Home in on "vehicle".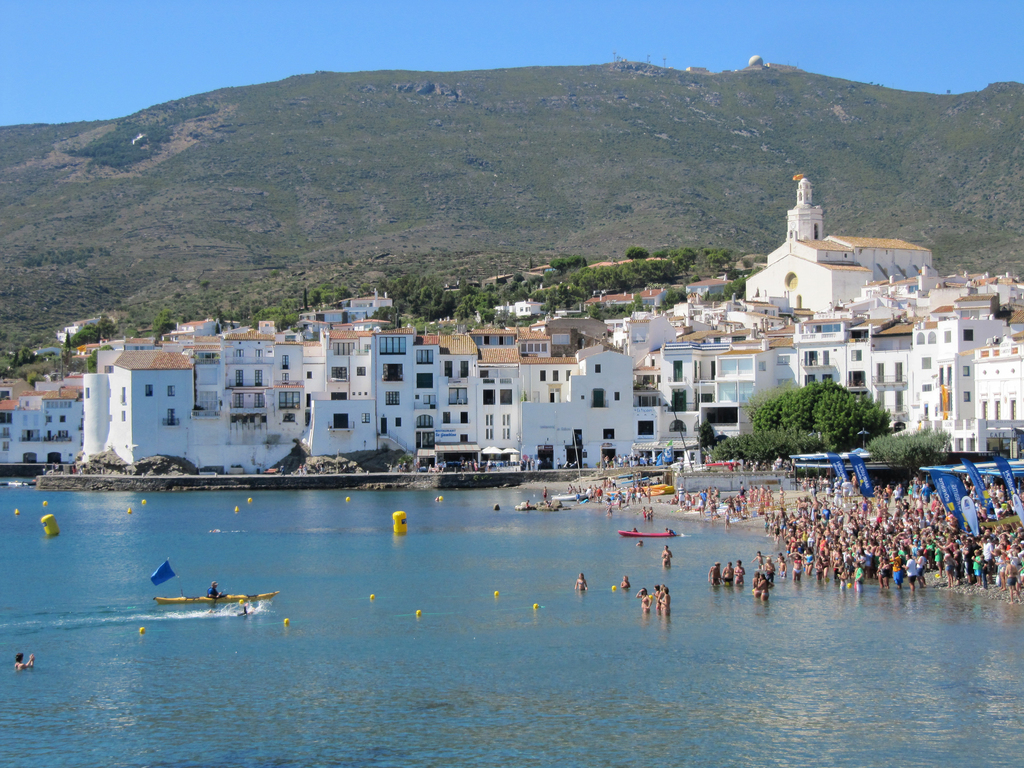
Homed in at {"x1": 152, "y1": 588, "x2": 282, "y2": 604}.
